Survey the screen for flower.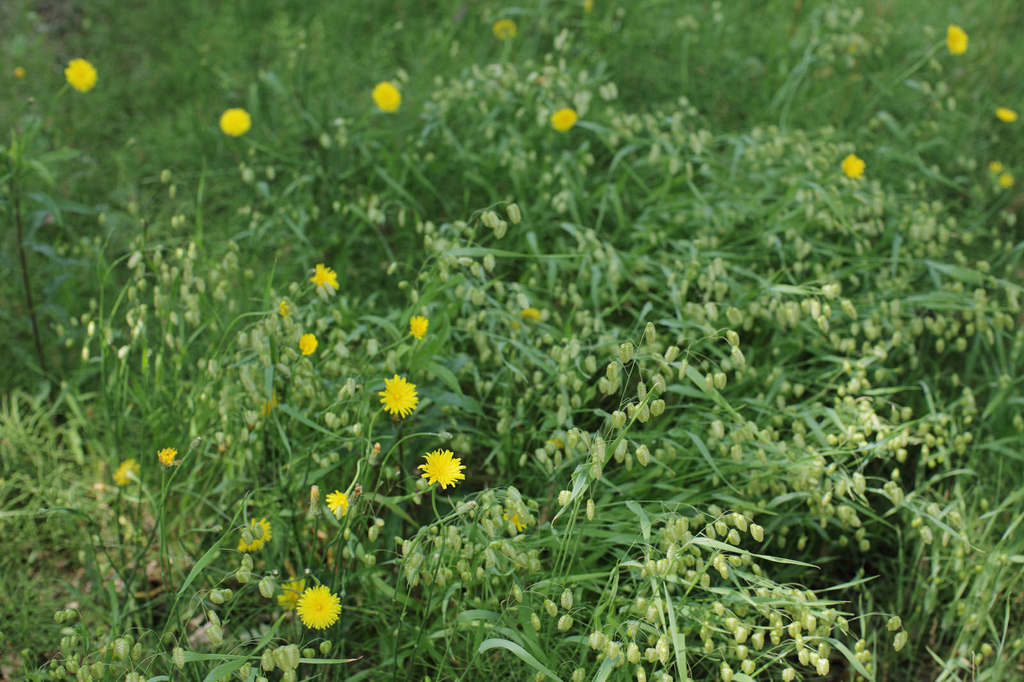
Survey found: [374, 81, 401, 110].
